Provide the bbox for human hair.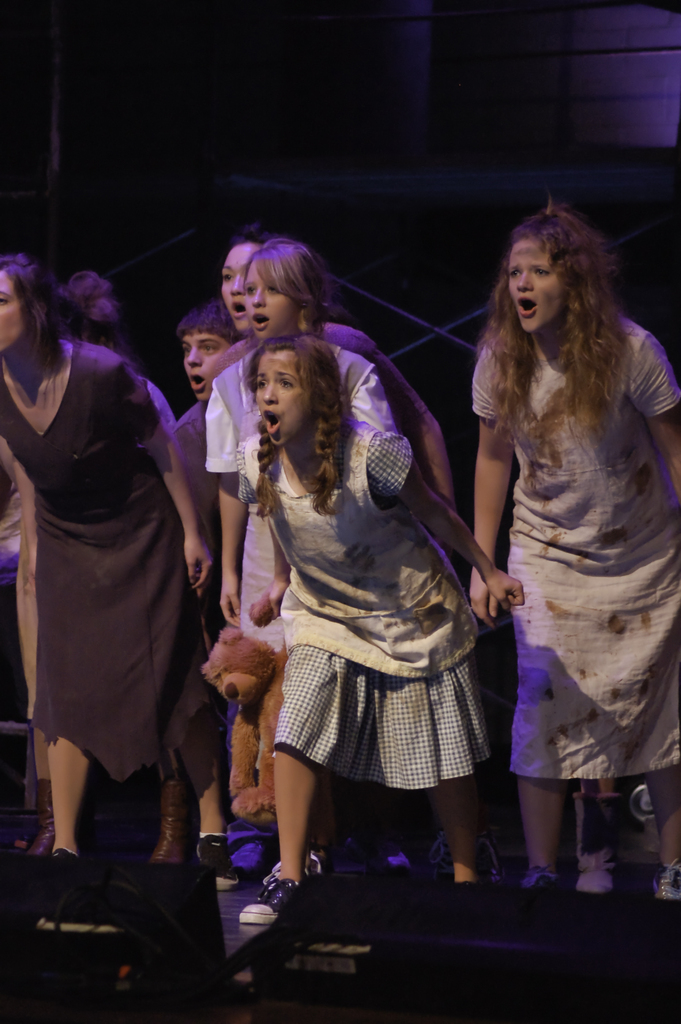
x1=488 y1=196 x2=639 y2=447.
